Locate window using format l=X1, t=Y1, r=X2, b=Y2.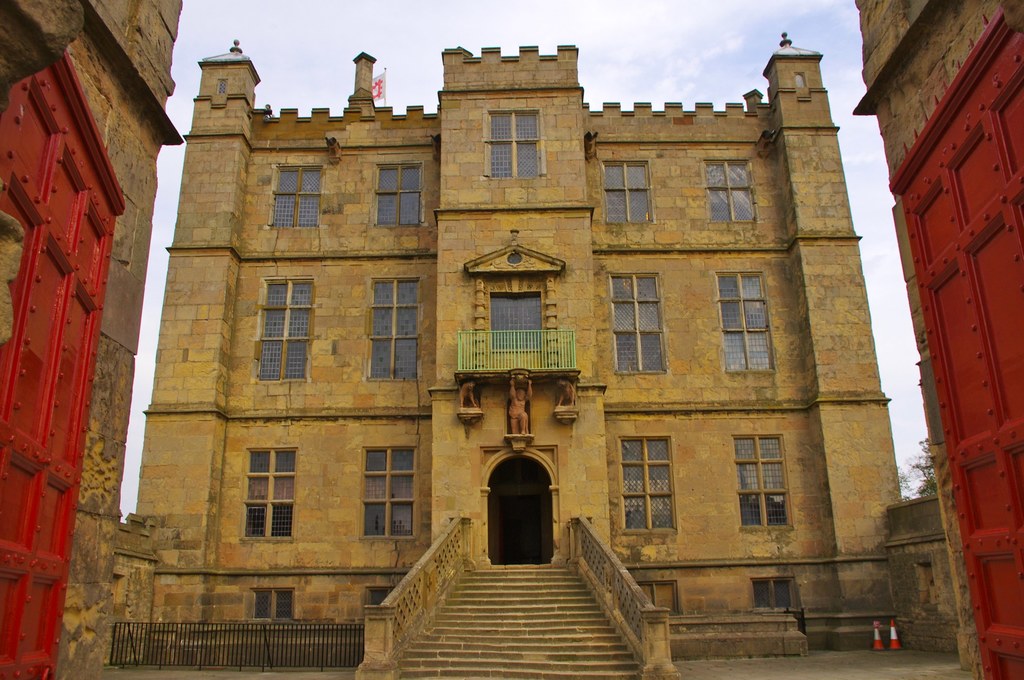
l=245, t=268, r=325, b=391.
